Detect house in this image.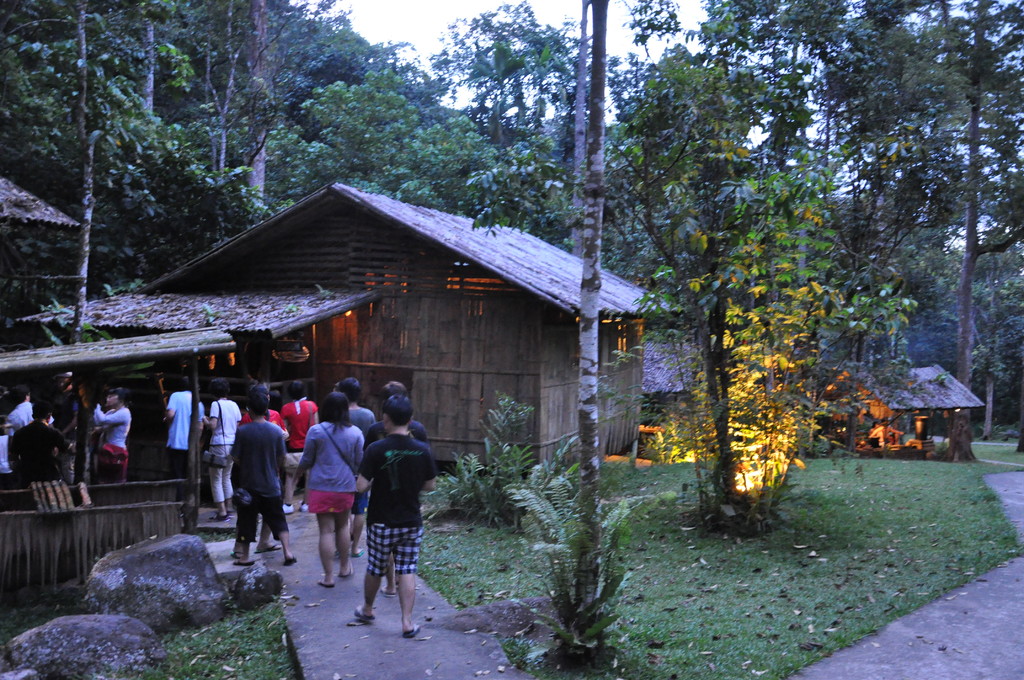
Detection: x1=817, y1=359, x2=984, y2=462.
